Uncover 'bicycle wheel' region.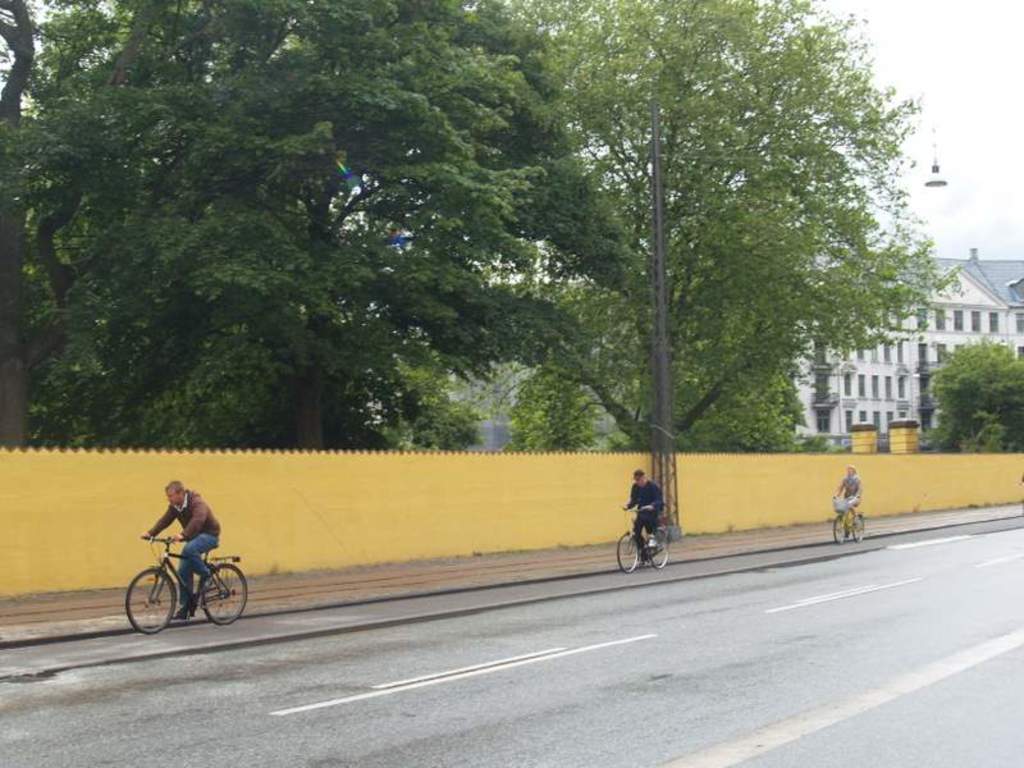
Uncovered: BBox(645, 532, 672, 568).
